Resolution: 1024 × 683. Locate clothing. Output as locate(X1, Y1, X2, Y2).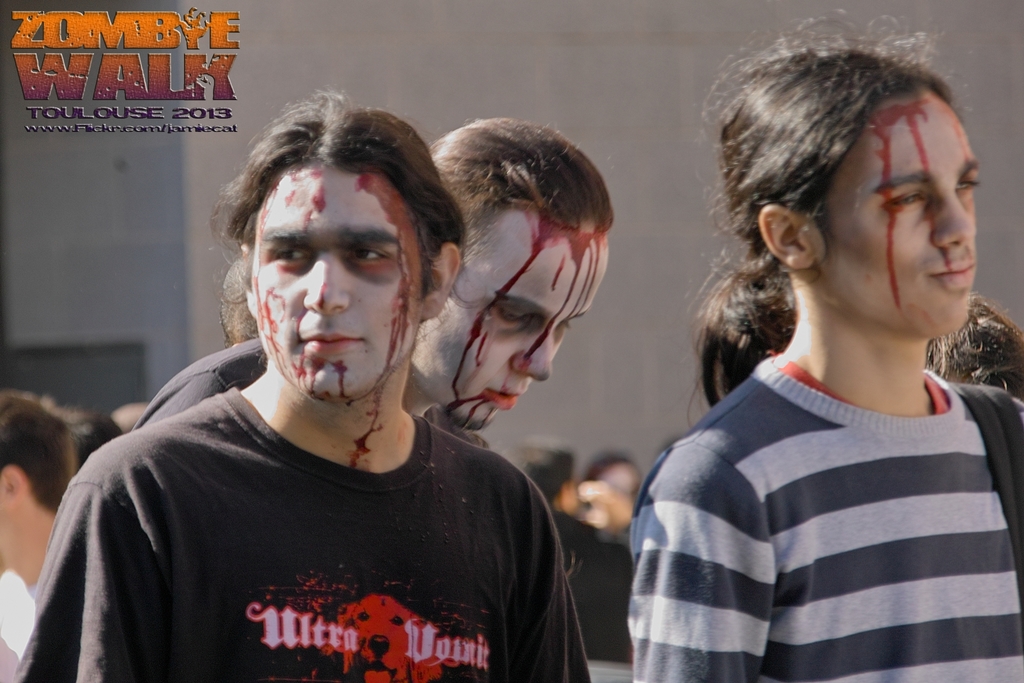
locate(549, 514, 634, 663).
